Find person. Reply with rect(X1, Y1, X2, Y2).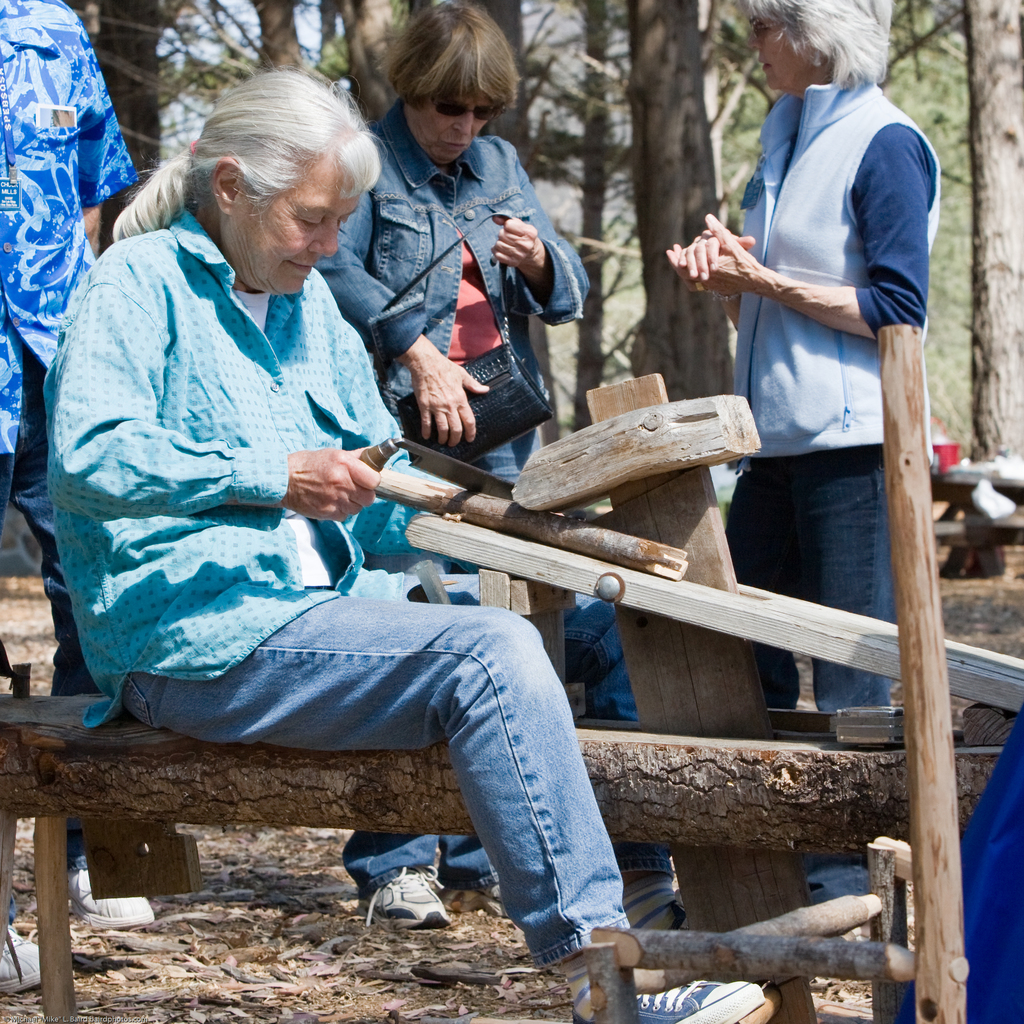
rect(664, 0, 941, 712).
